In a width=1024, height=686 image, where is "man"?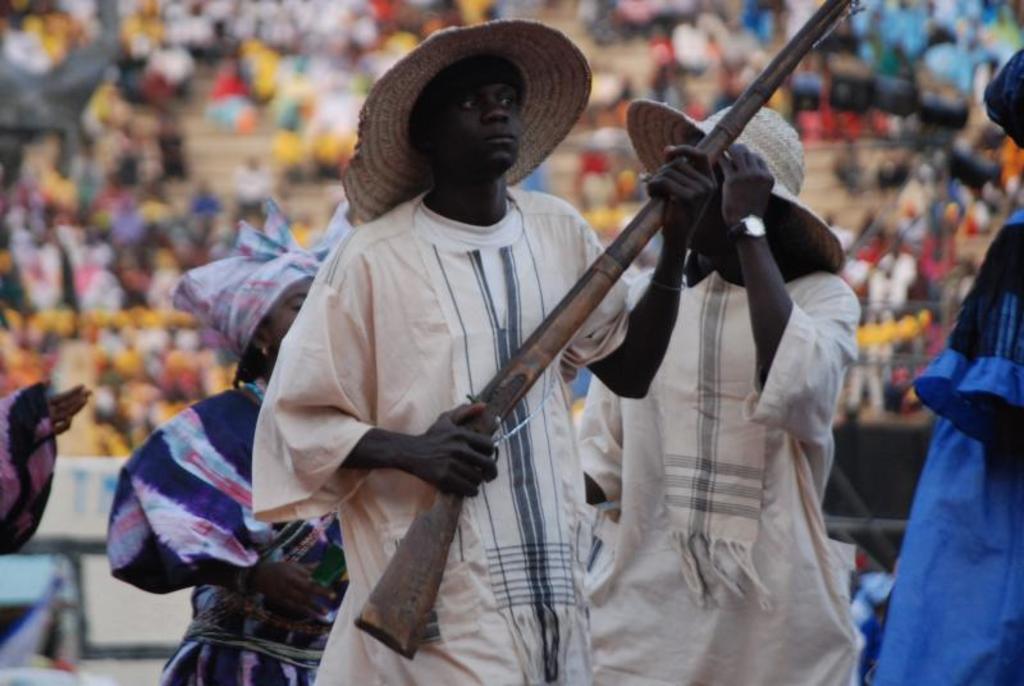
Rect(571, 102, 863, 685).
